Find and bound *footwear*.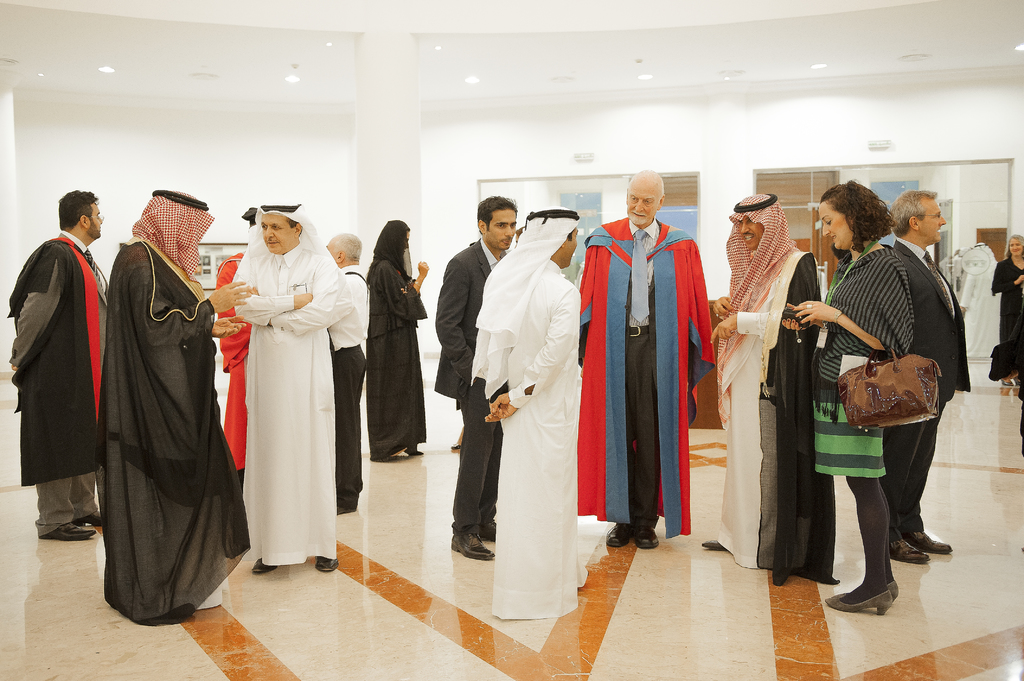
Bound: select_region(824, 586, 895, 614).
